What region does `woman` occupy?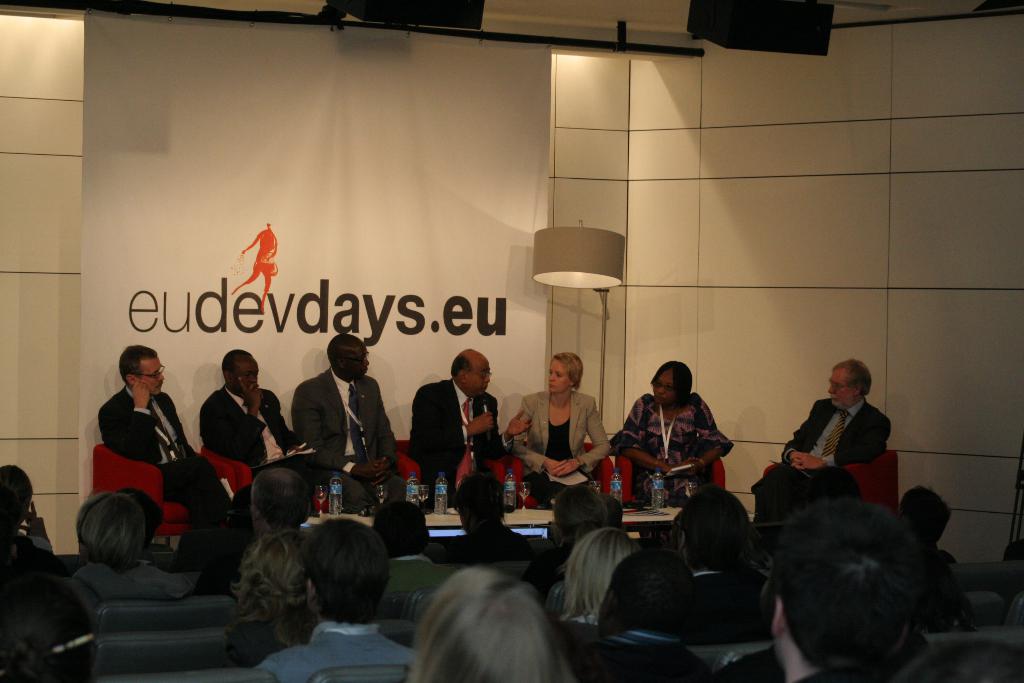
76:487:189:600.
